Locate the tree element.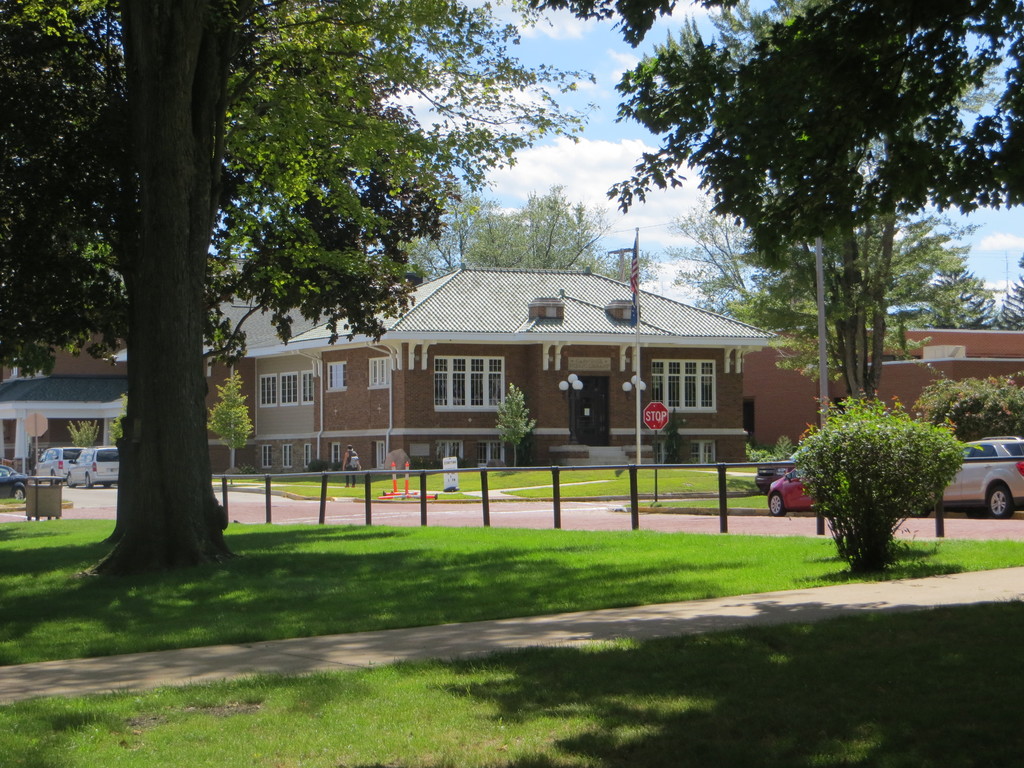
Element bbox: box(381, 186, 660, 291).
